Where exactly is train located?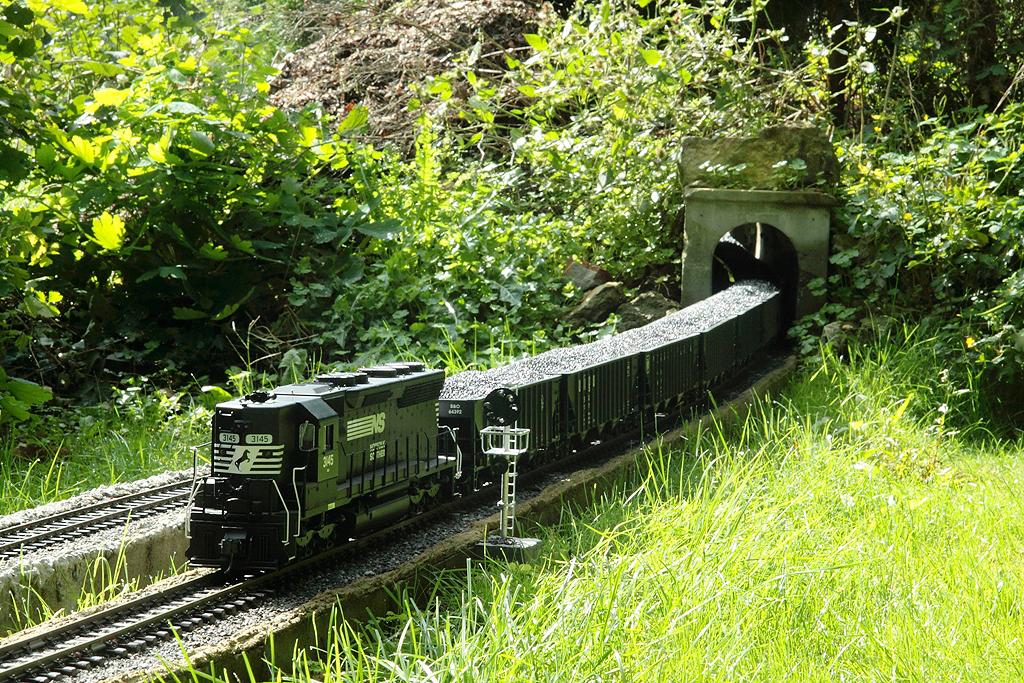
Its bounding box is bbox=[181, 247, 787, 578].
